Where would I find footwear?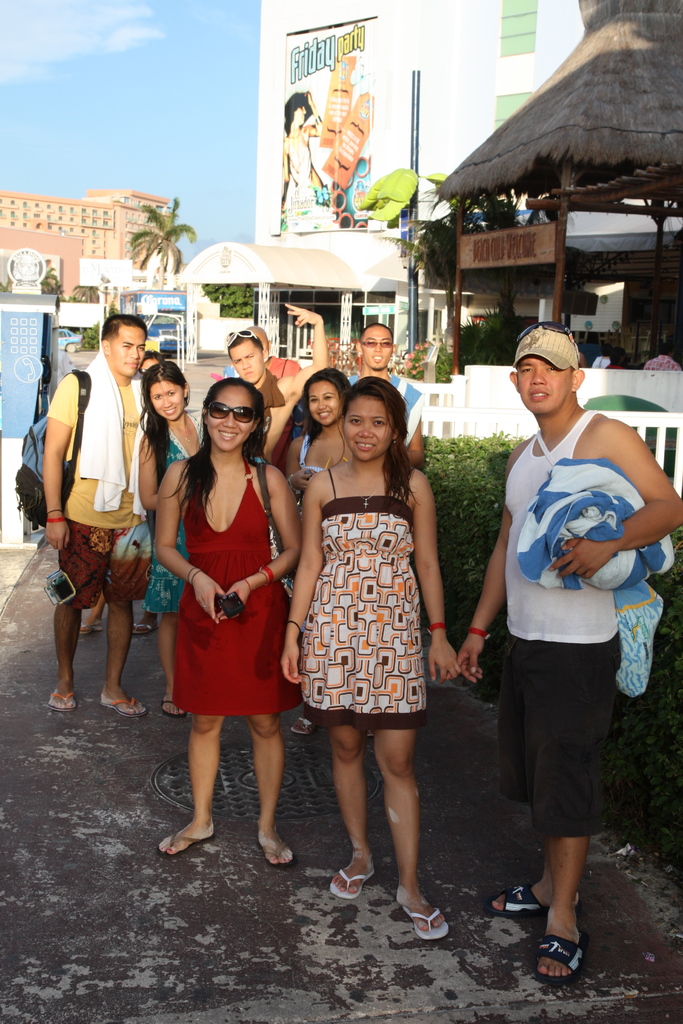
At l=533, t=936, r=590, b=987.
